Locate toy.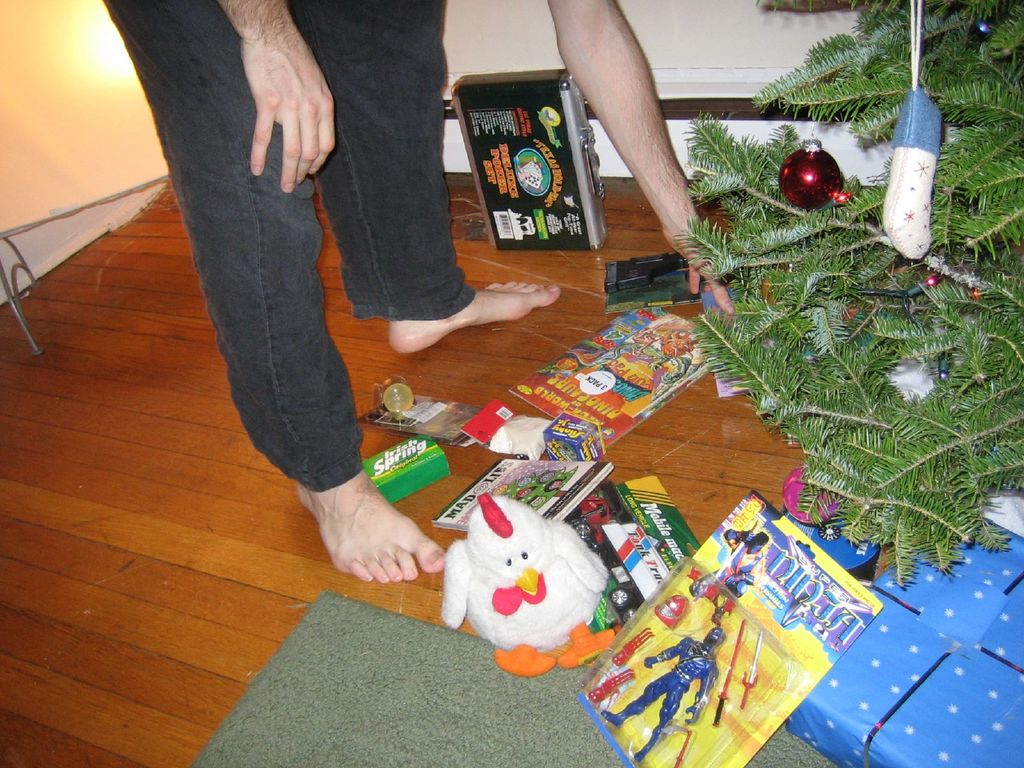
Bounding box: (x1=722, y1=518, x2=768, y2=600).
